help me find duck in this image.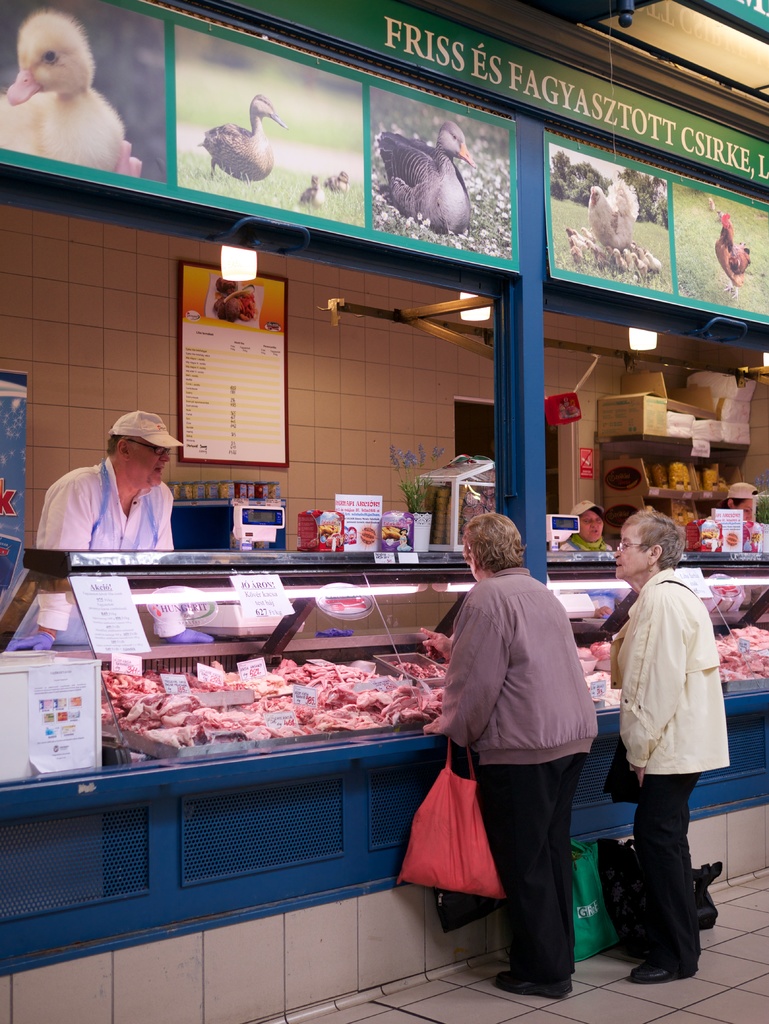
Found it: [369, 122, 472, 236].
